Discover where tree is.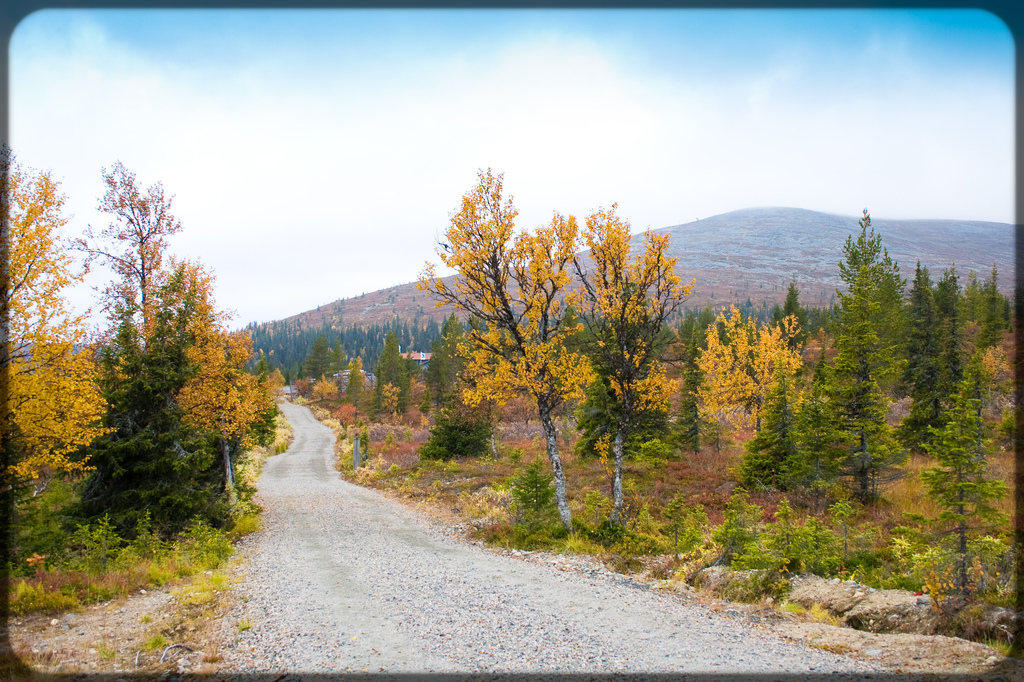
Discovered at BBox(554, 198, 692, 526).
